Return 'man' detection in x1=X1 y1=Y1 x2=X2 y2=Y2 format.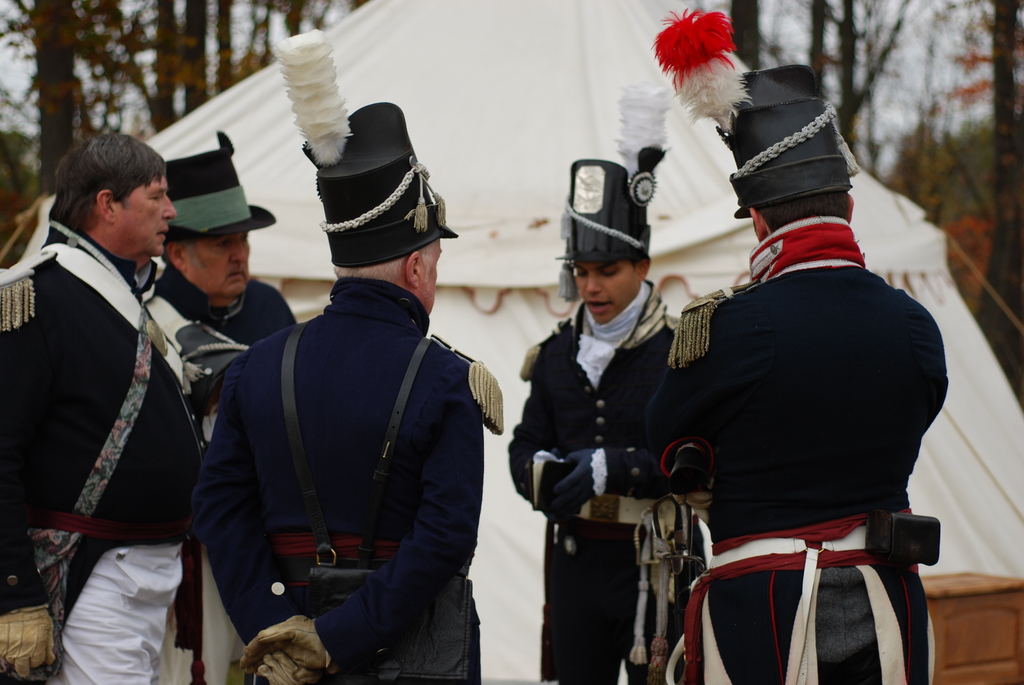
x1=635 y1=4 x2=955 y2=684.
